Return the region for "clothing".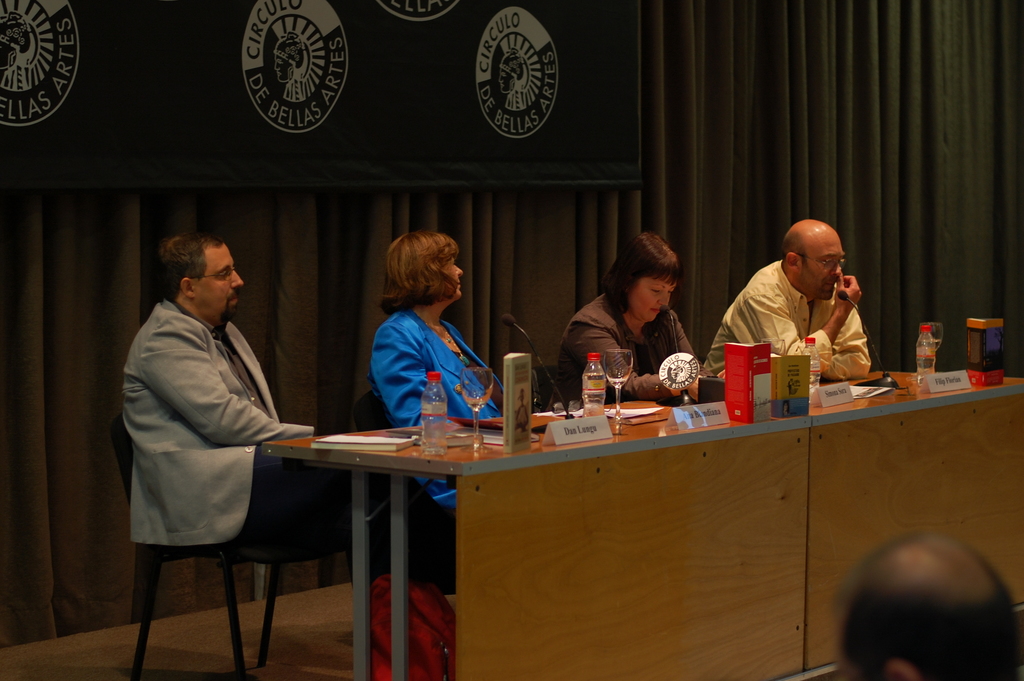
box(546, 281, 703, 411).
